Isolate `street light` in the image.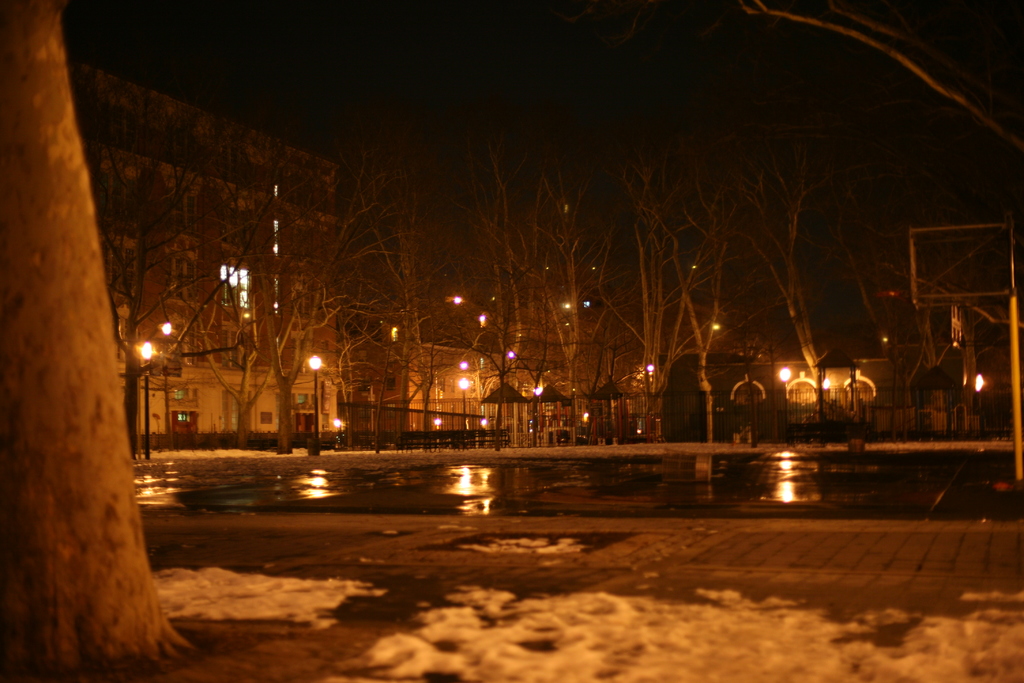
Isolated region: {"x1": 454, "y1": 378, "x2": 473, "y2": 441}.
